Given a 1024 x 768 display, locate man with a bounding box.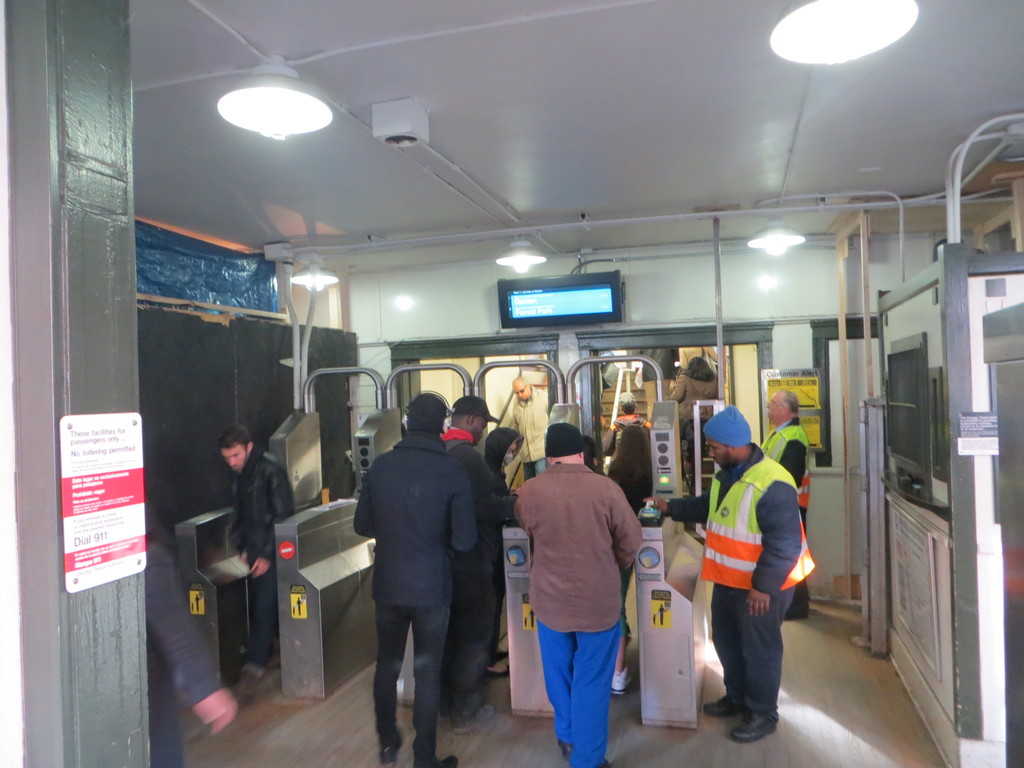
Located: box=[756, 387, 809, 620].
